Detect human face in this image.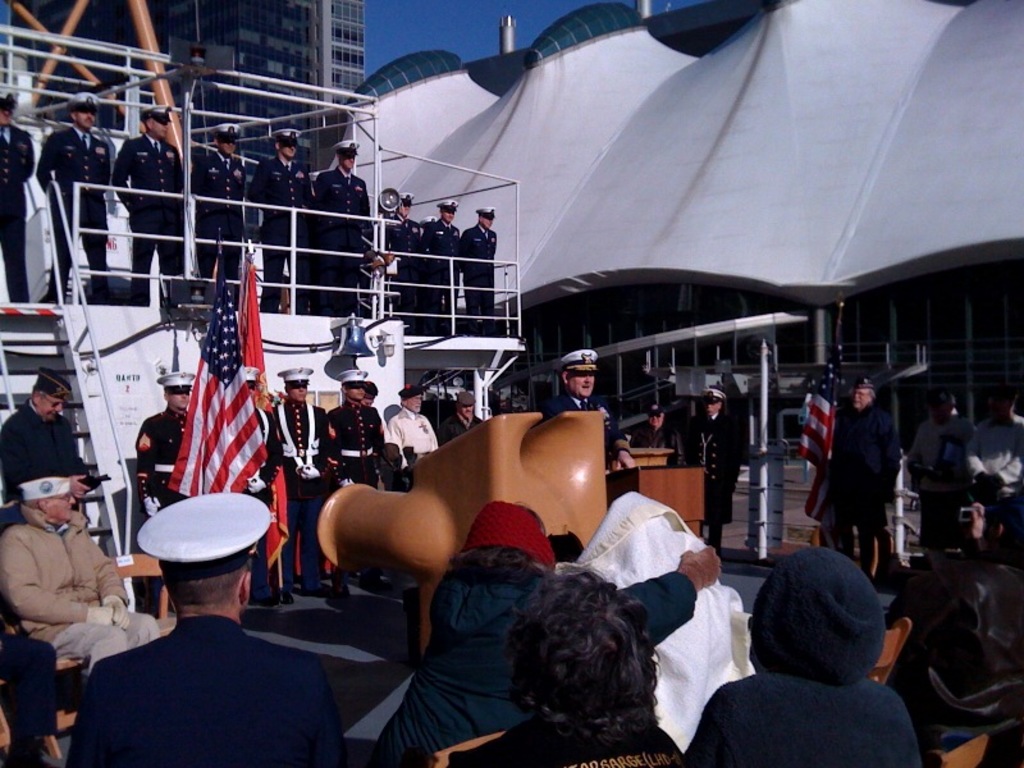
Detection: (x1=291, y1=384, x2=311, y2=397).
